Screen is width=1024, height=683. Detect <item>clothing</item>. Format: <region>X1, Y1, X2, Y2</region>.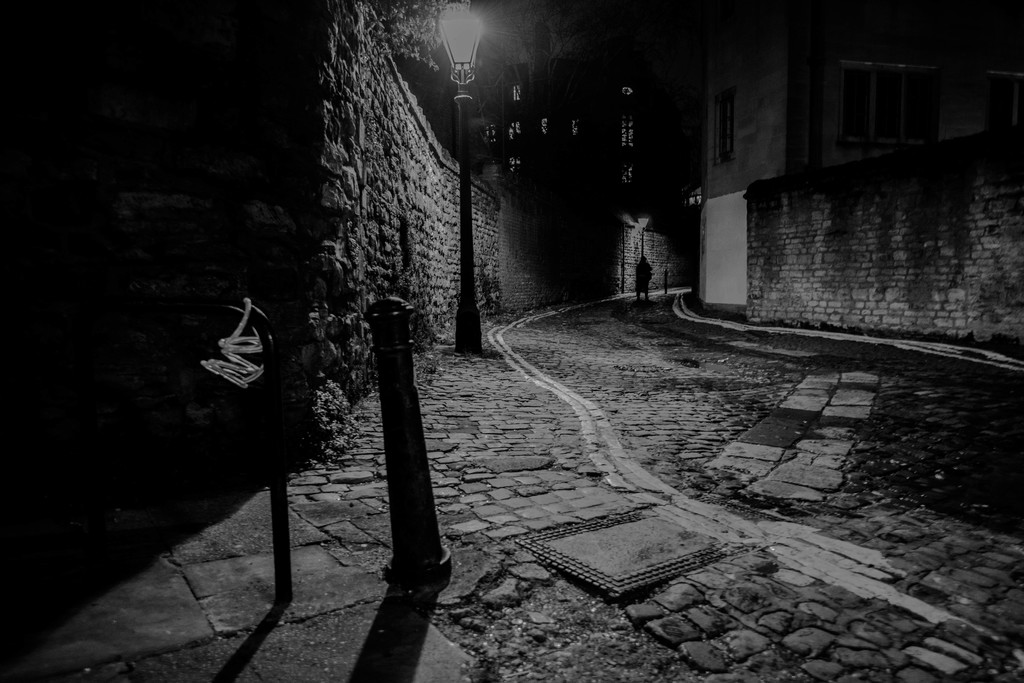
<region>636, 262, 658, 288</region>.
